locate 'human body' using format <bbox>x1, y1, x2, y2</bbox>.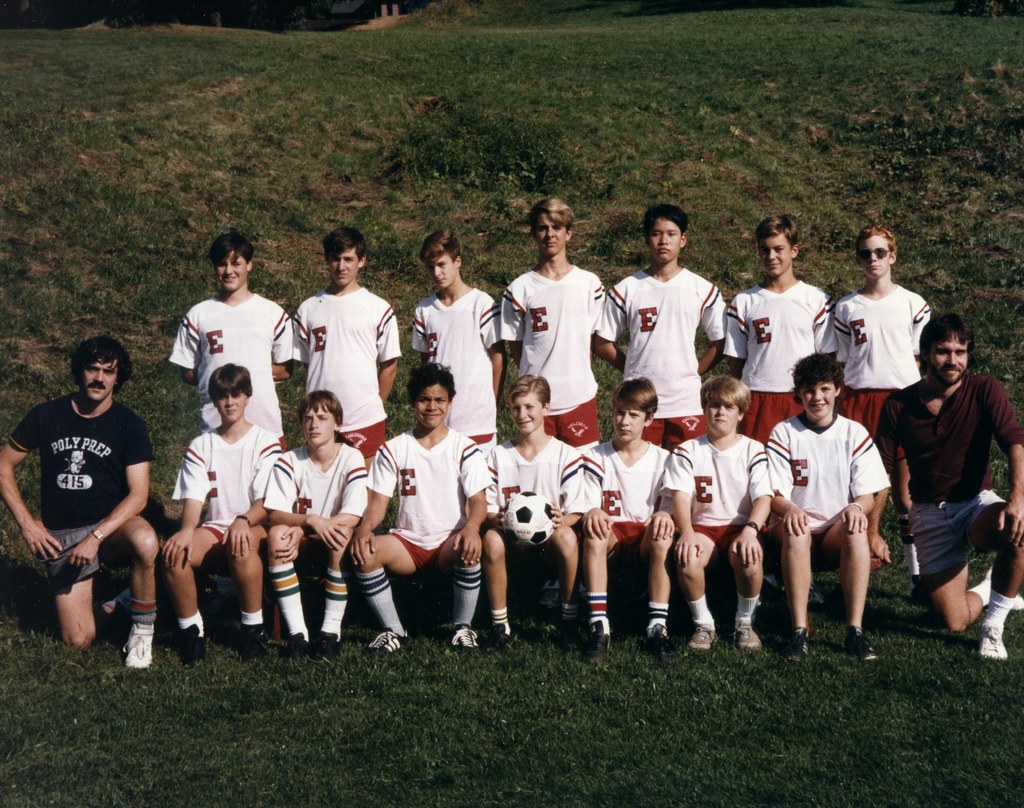
<bbox>401, 226, 506, 448</bbox>.
